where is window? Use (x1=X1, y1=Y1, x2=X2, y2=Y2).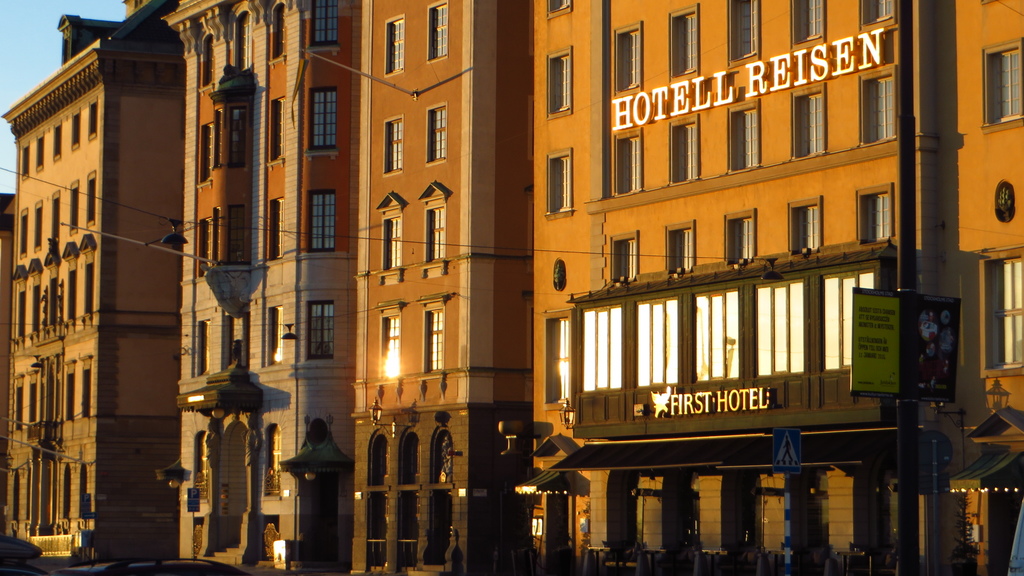
(x1=422, y1=203, x2=450, y2=264).
